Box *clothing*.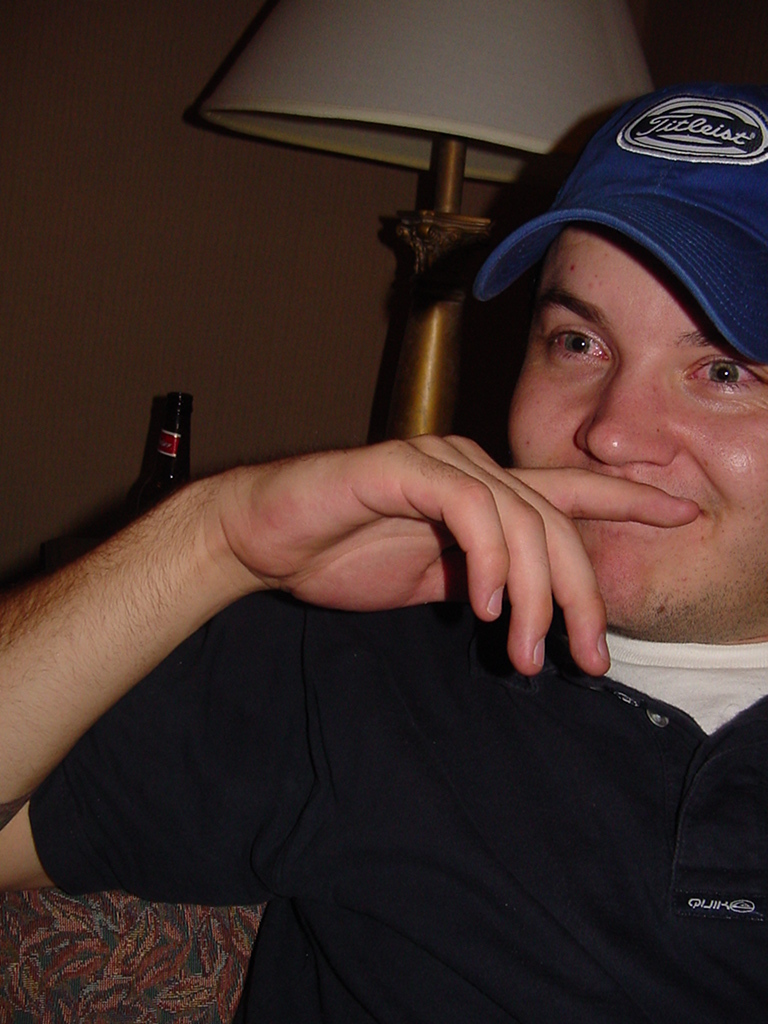
box=[33, 602, 767, 1023].
